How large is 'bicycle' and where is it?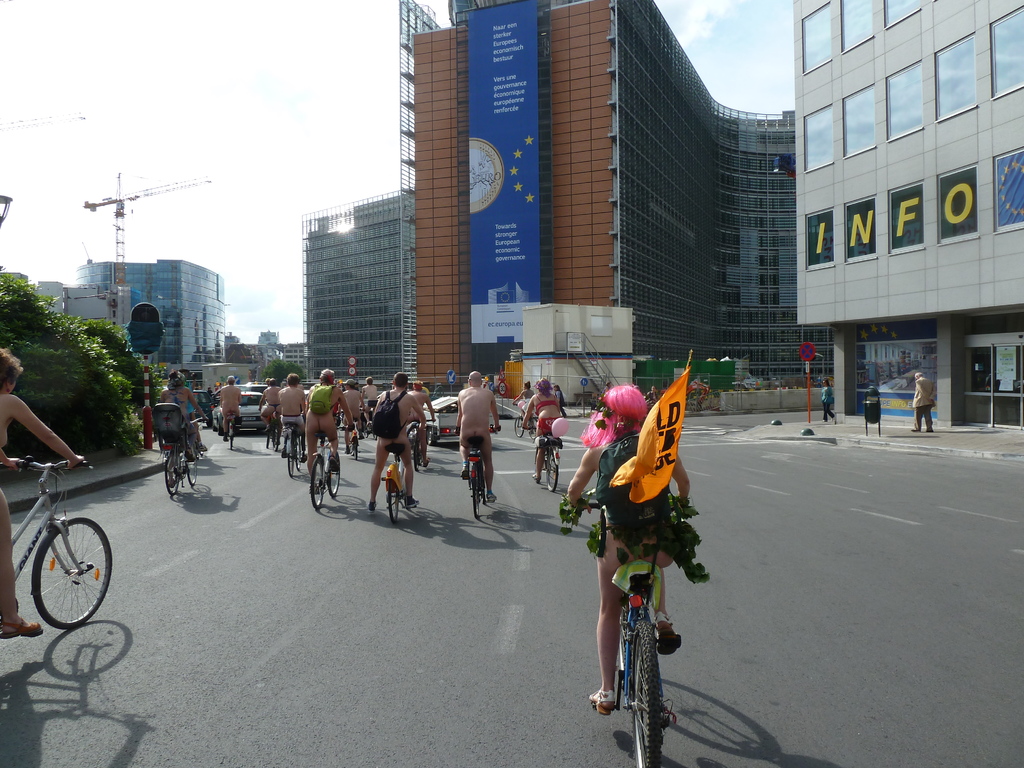
Bounding box: [x1=523, y1=426, x2=565, y2=492].
